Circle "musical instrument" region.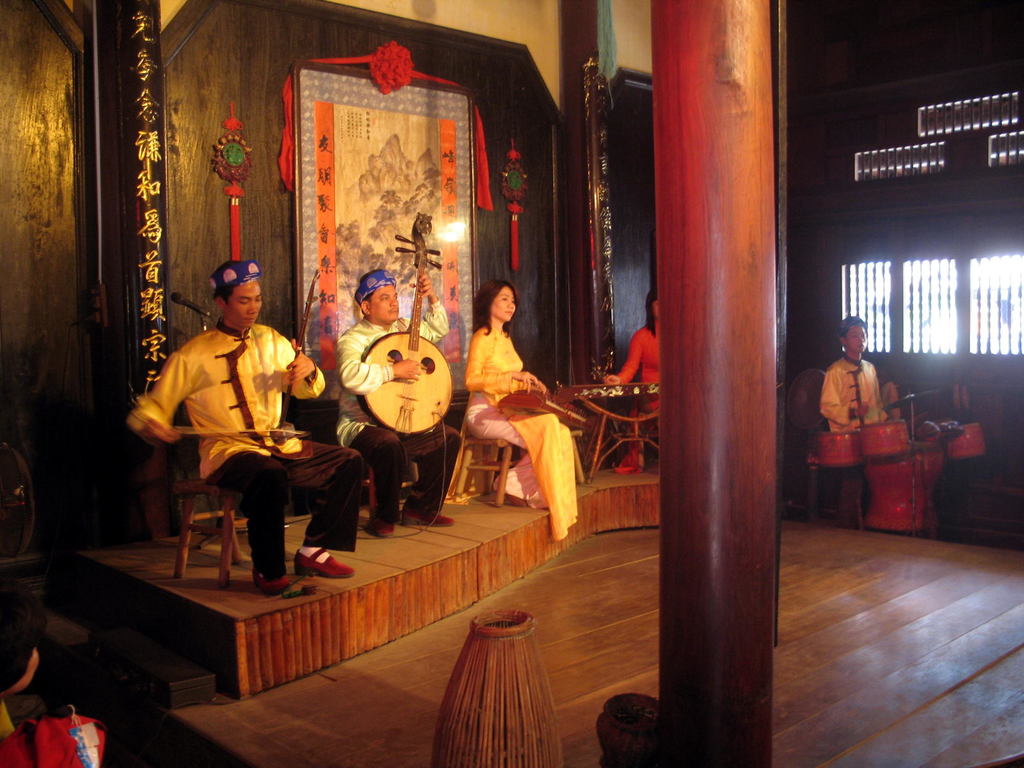
Region: [161, 268, 321, 467].
